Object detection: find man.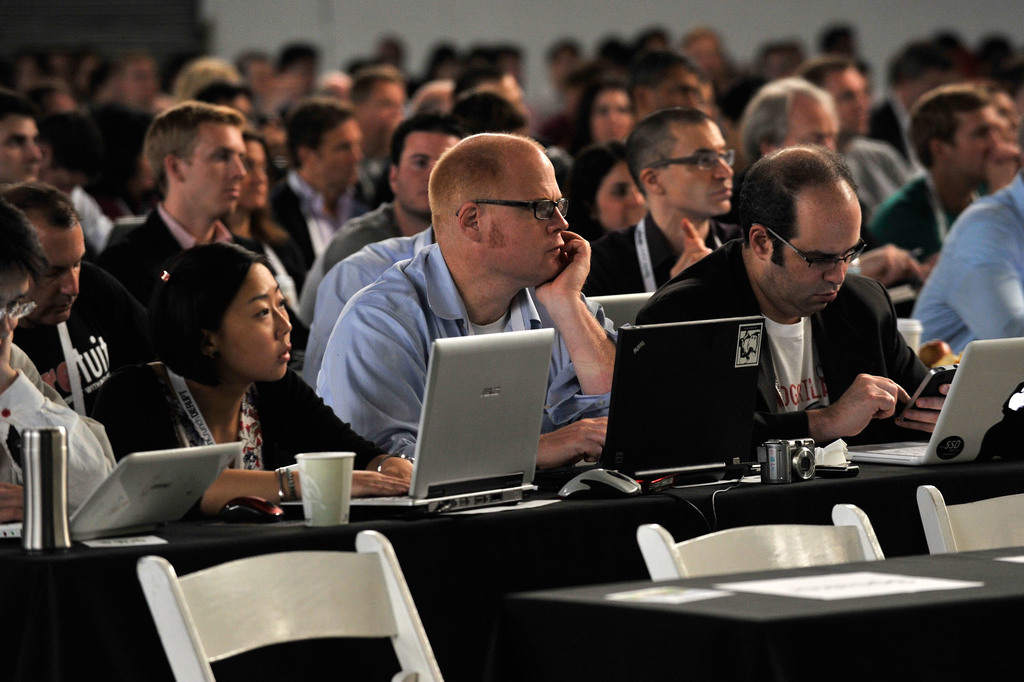
303/225/436/383.
